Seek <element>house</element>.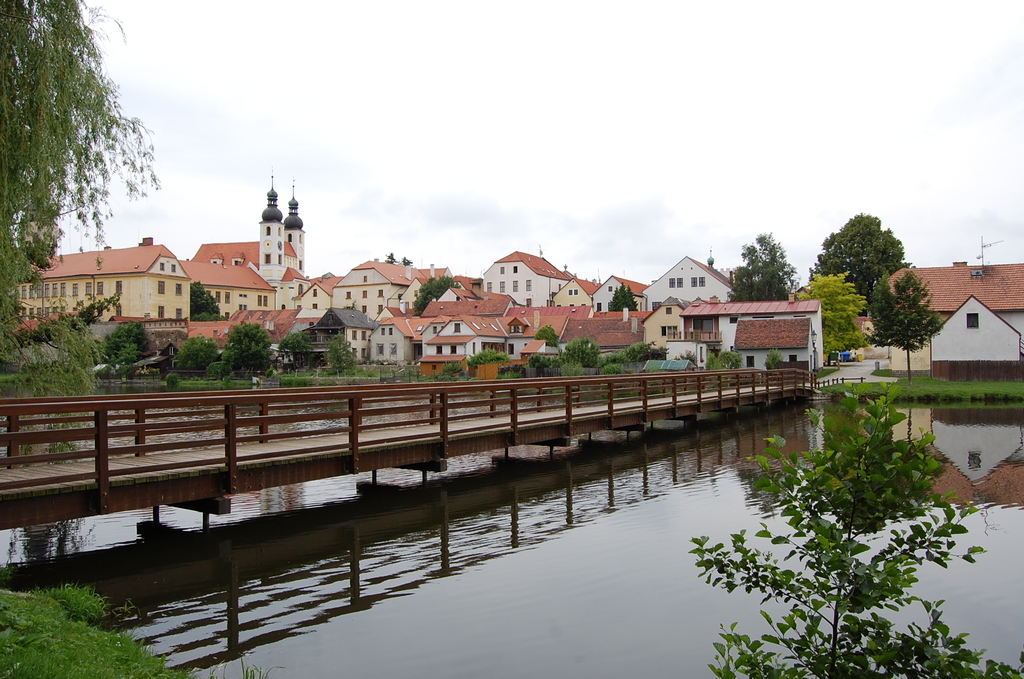
x1=178, y1=257, x2=276, y2=317.
